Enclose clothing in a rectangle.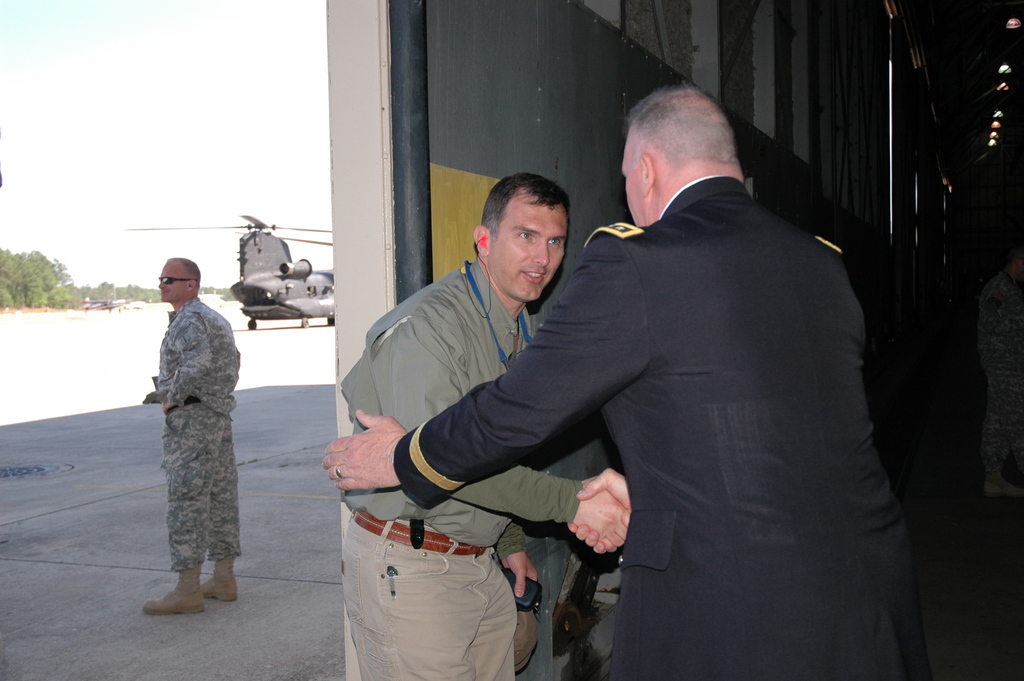
<box>136,260,249,598</box>.
